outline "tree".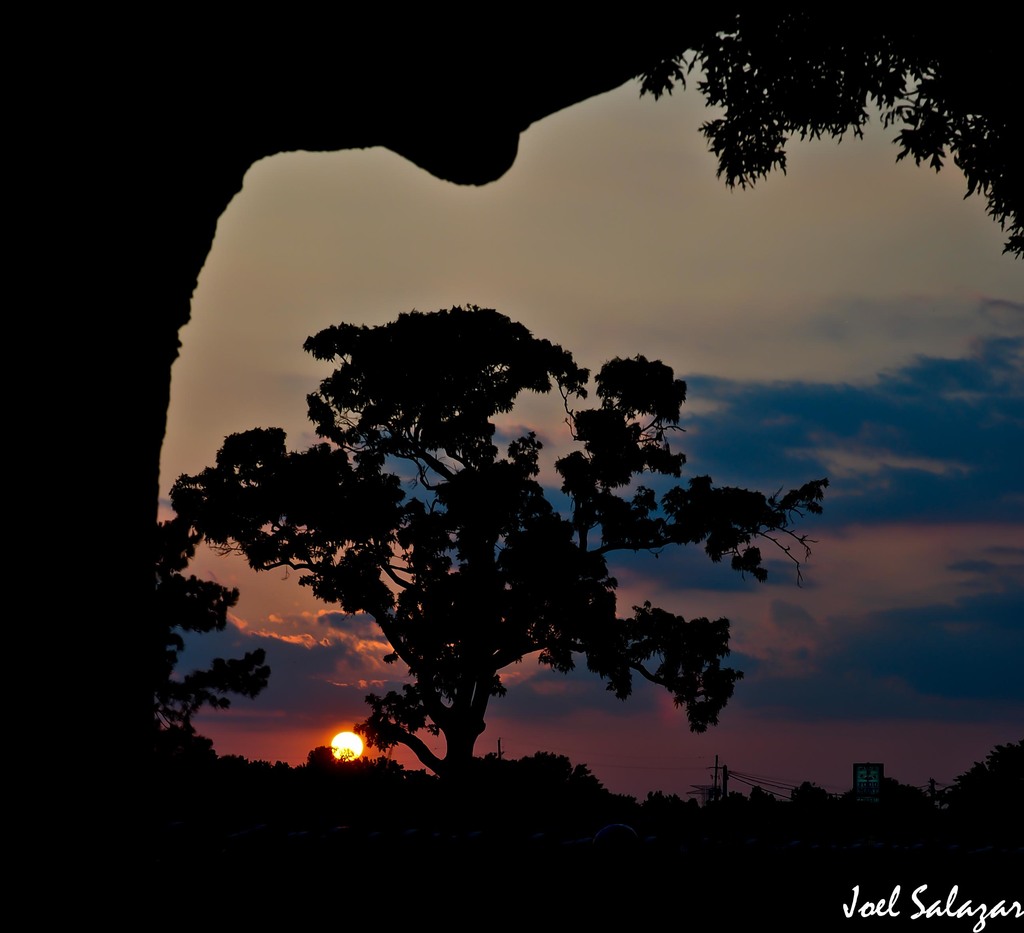
Outline: <box>285,736,427,801</box>.
